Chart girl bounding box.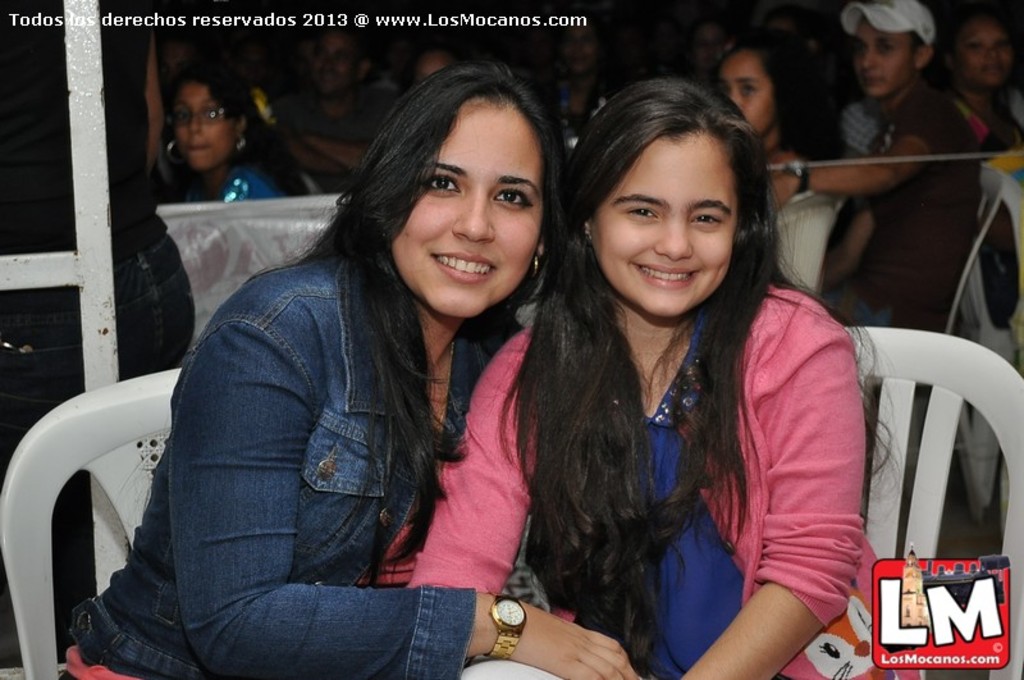
Charted: 410 76 922 679.
